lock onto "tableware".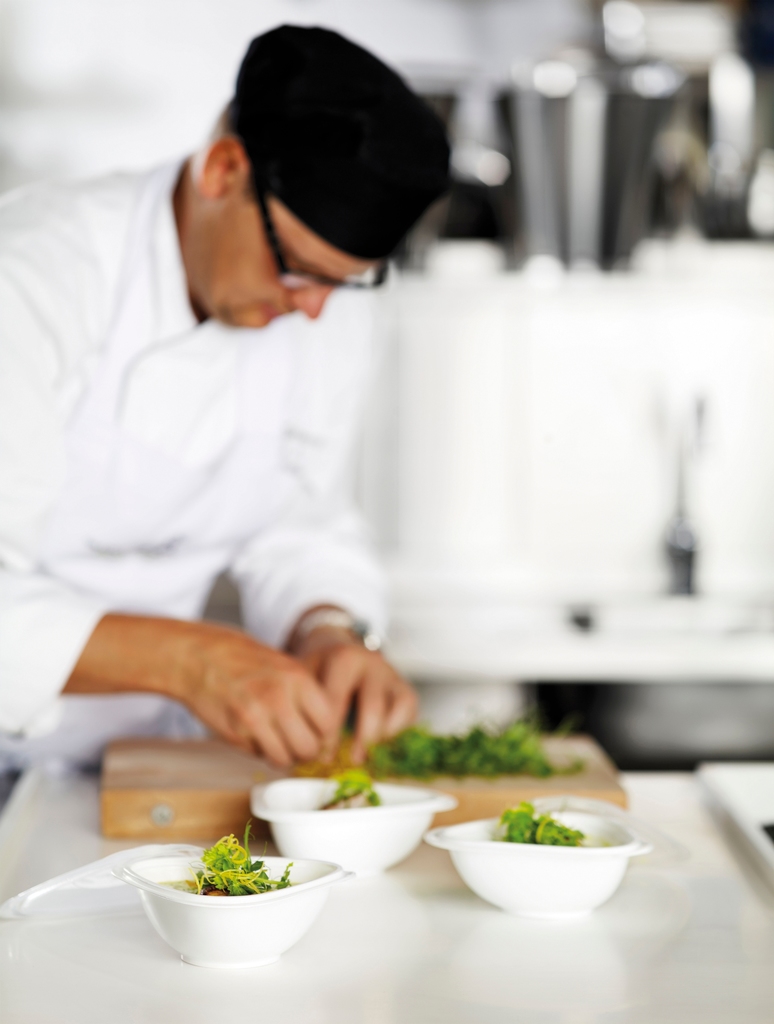
Locked: [416, 784, 657, 919].
